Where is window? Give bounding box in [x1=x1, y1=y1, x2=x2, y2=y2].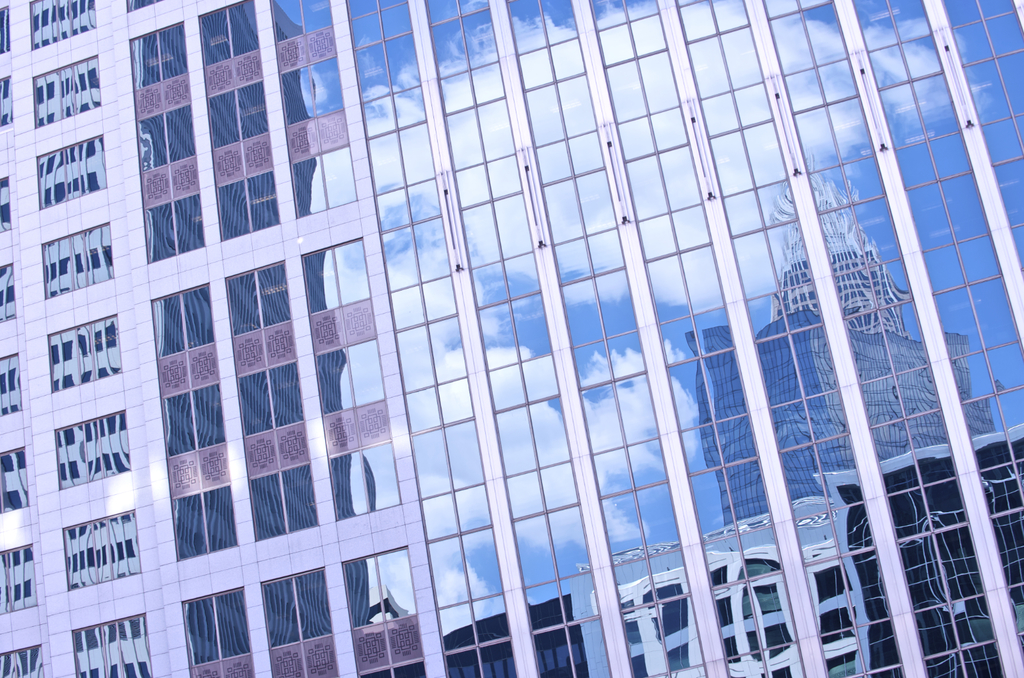
[x1=161, y1=380, x2=225, y2=458].
